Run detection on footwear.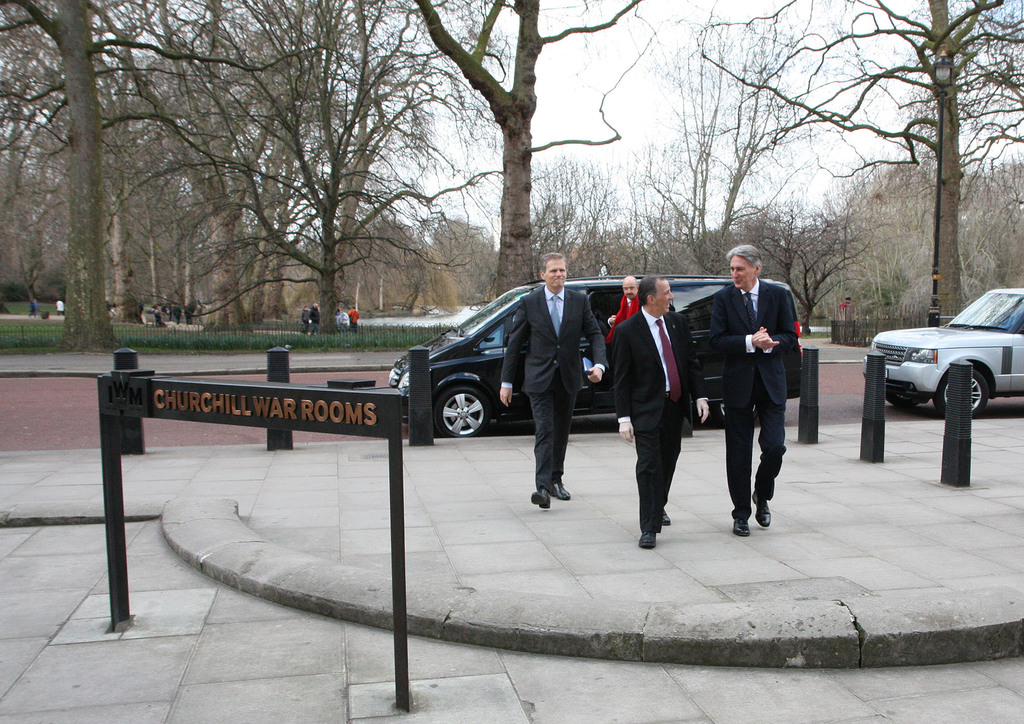
Result: (left=753, top=492, right=772, bottom=526).
